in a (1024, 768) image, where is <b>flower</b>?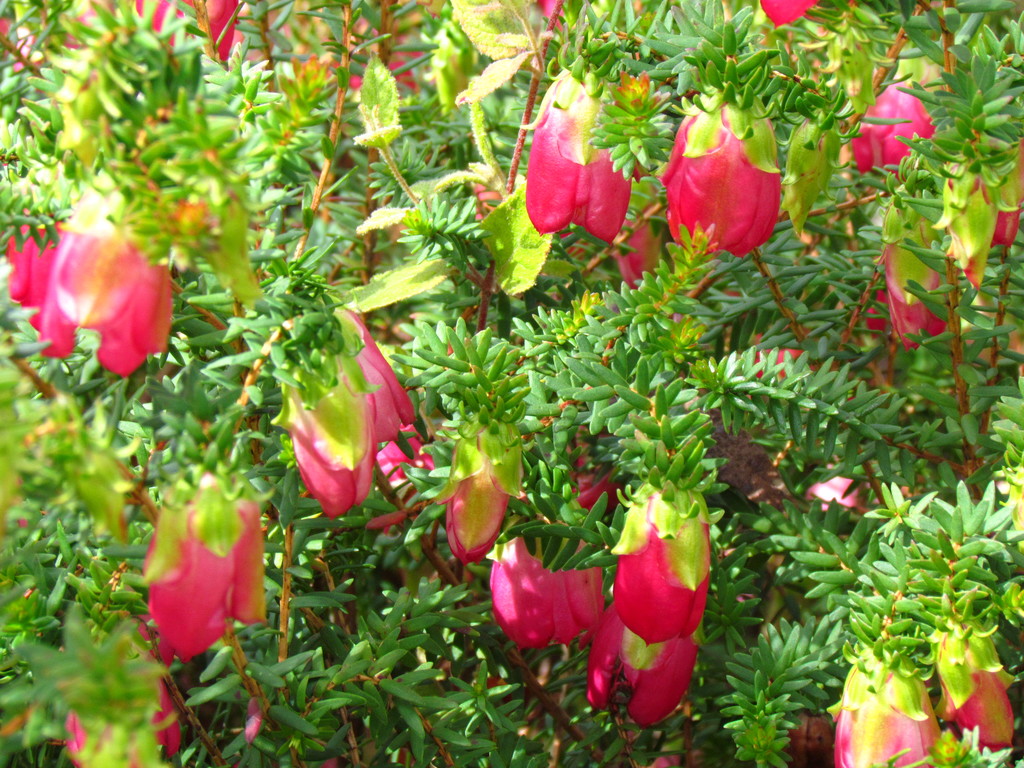
region(43, 669, 177, 767).
